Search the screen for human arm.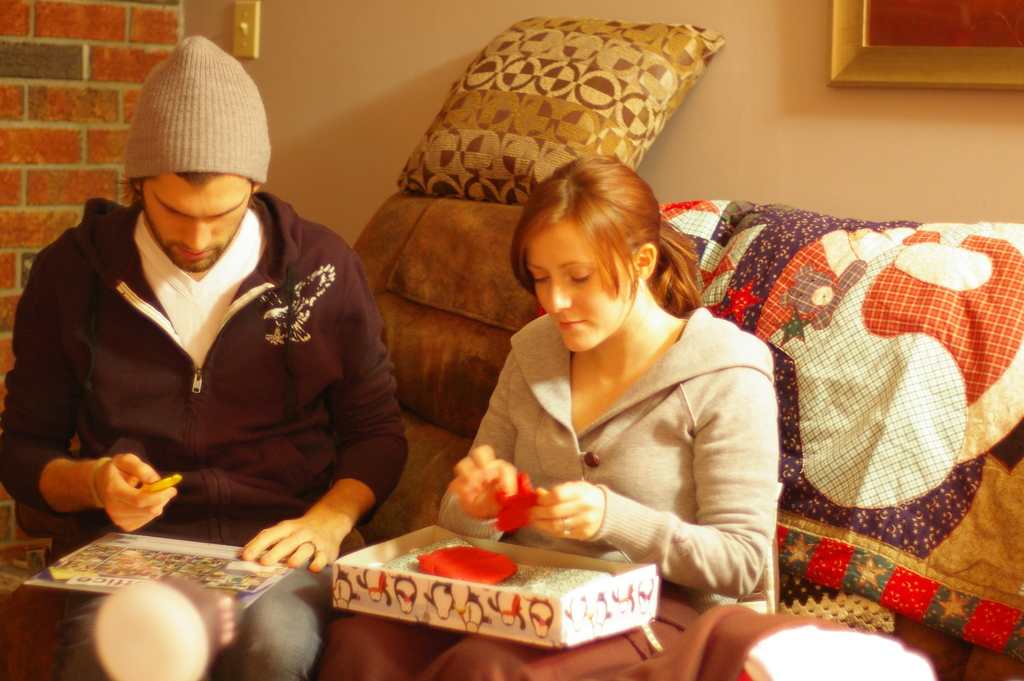
Found at Rect(534, 364, 786, 597).
